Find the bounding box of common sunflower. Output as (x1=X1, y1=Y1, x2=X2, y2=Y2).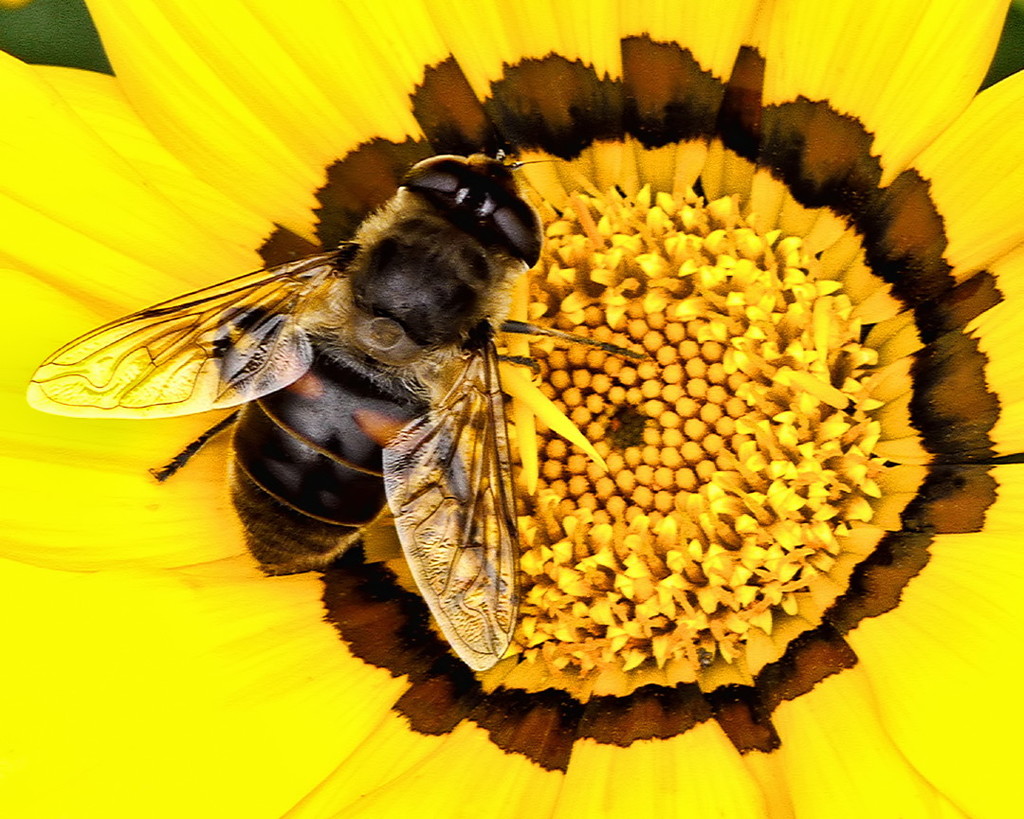
(x1=0, y1=0, x2=1023, y2=818).
